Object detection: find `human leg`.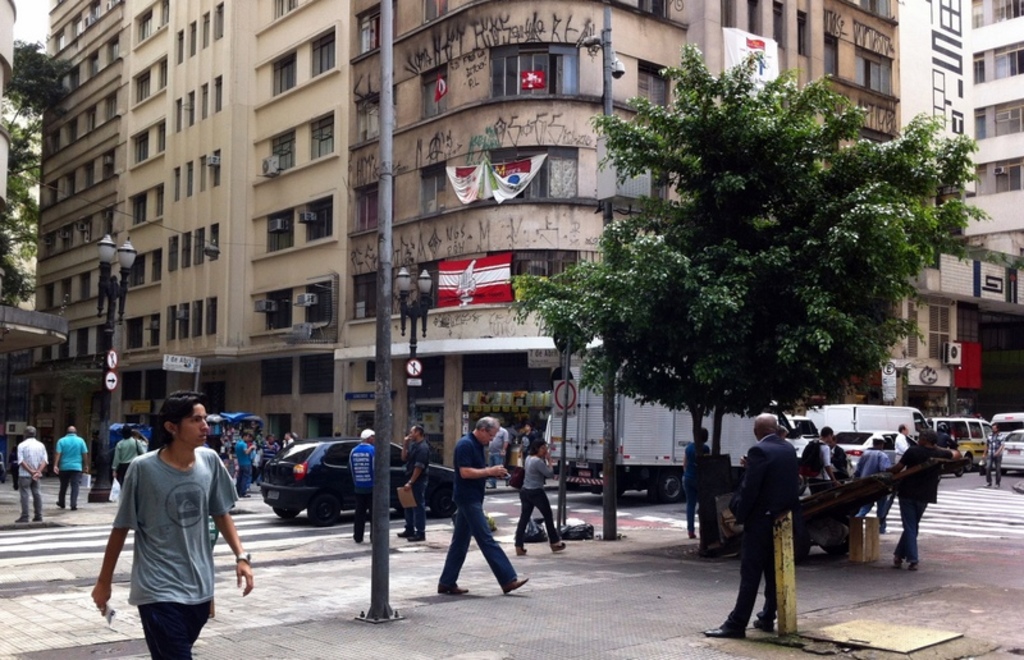
Rect(18, 472, 31, 524).
